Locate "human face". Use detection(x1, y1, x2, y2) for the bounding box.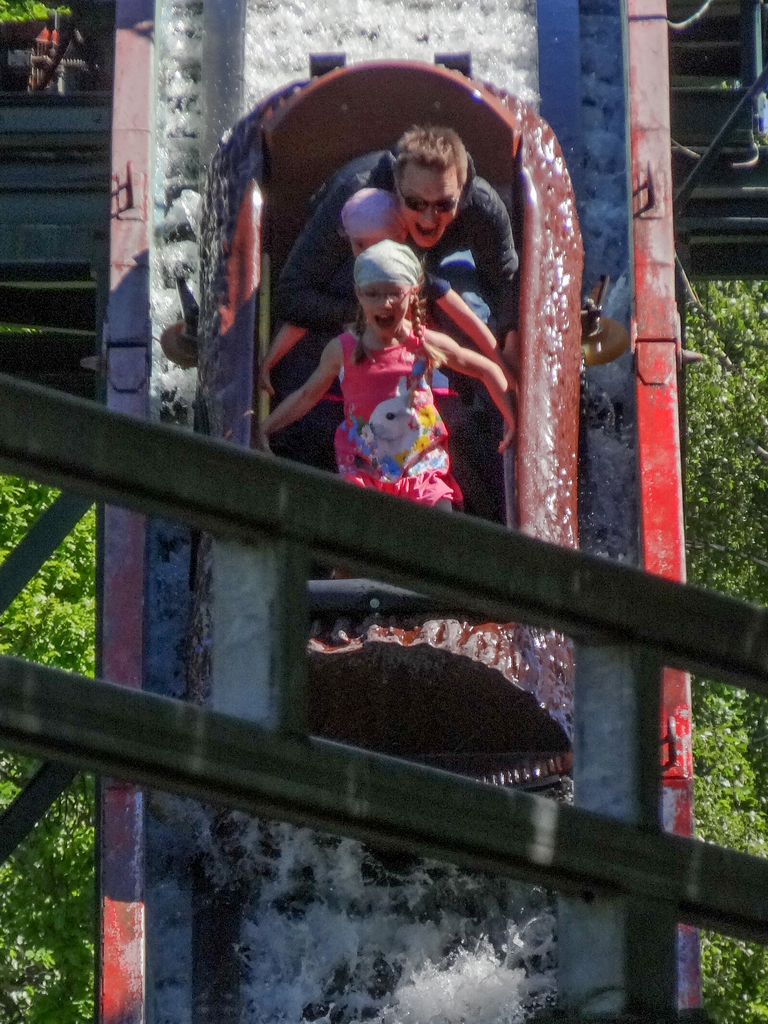
detection(396, 166, 461, 253).
